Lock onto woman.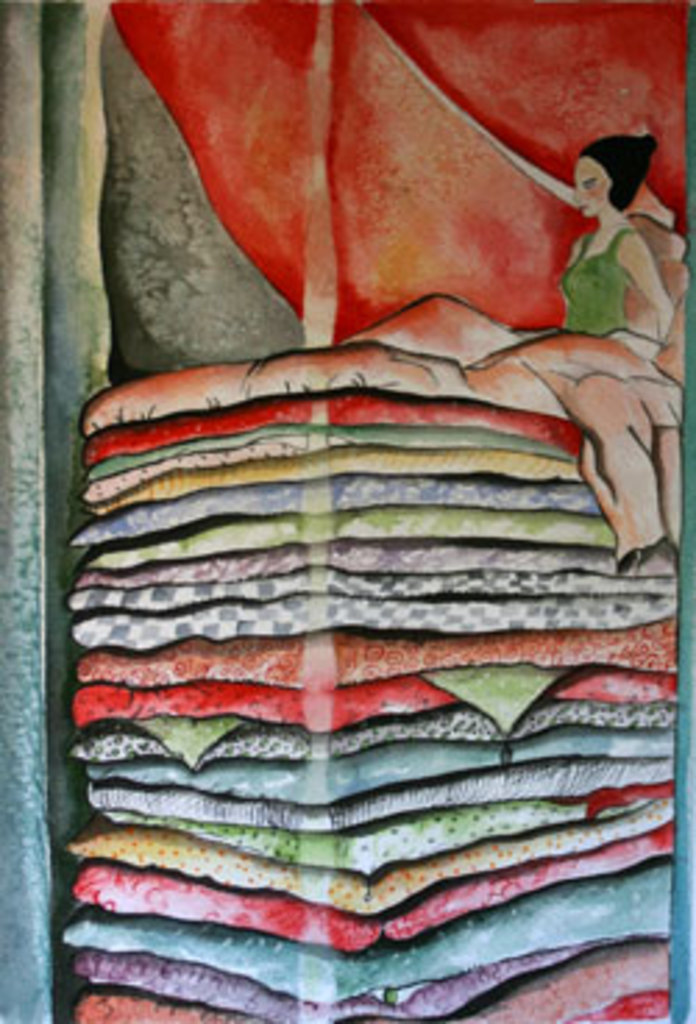
Locked: bbox=(356, 122, 685, 370).
